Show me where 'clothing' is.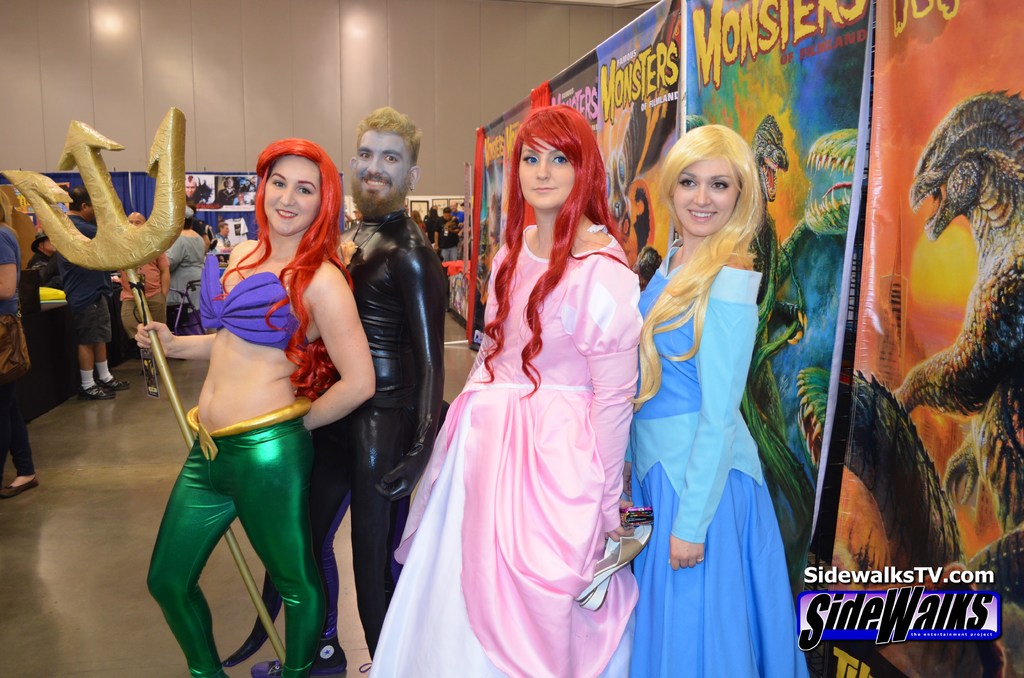
'clothing' is at 47 213 122 350.
